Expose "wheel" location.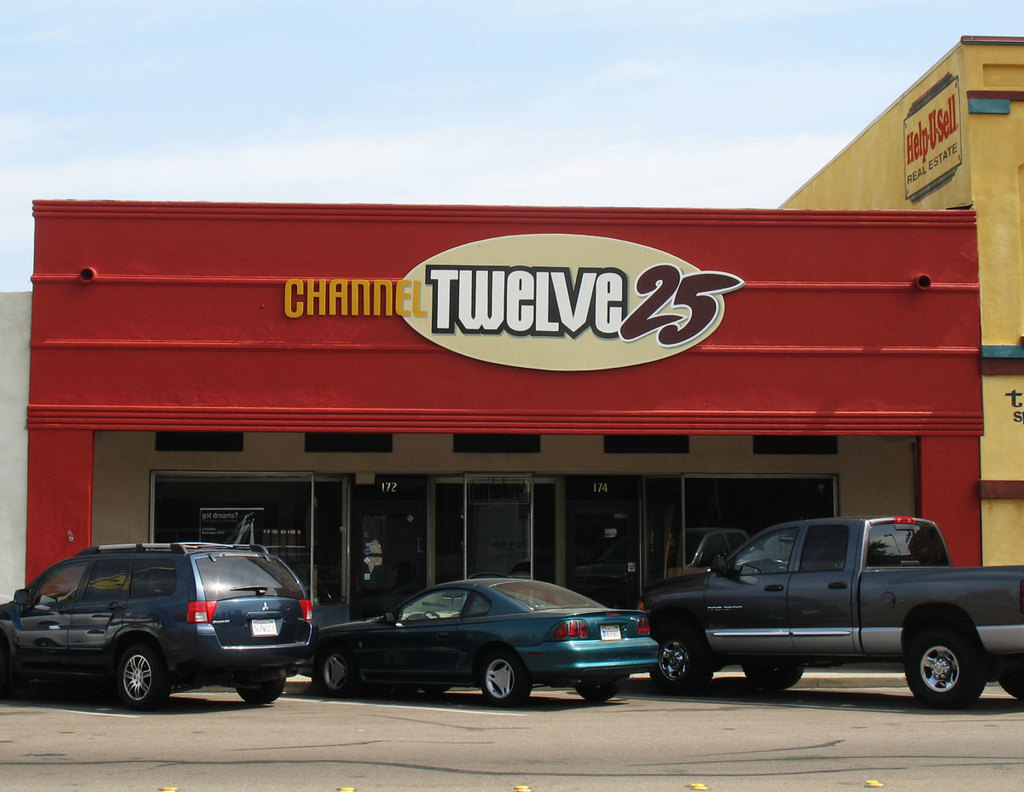
Exposed at box(306, 654, 363, 693).
